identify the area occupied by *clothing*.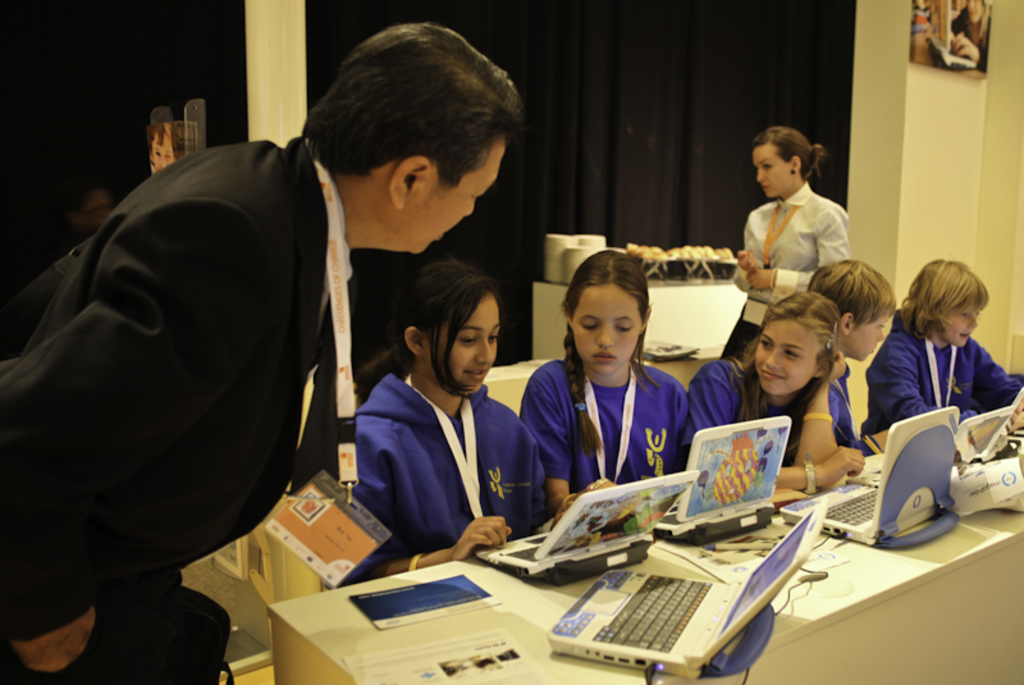
Area: <region>858, 312, 1023, 453</region>.
